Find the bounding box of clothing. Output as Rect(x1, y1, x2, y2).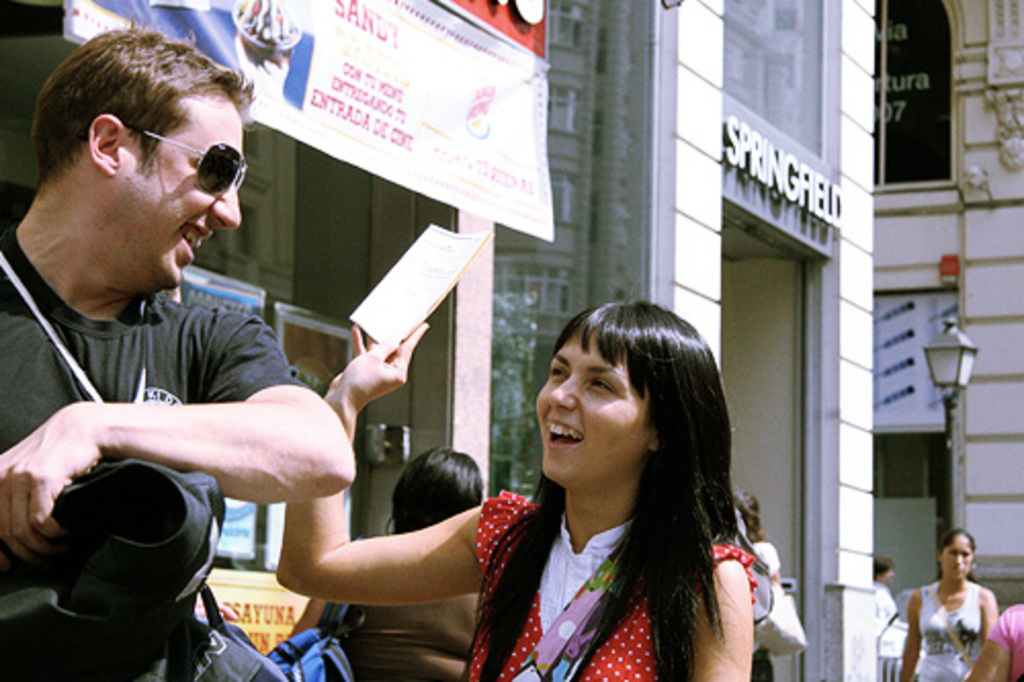
Rect(918, 582, 979, 680).
